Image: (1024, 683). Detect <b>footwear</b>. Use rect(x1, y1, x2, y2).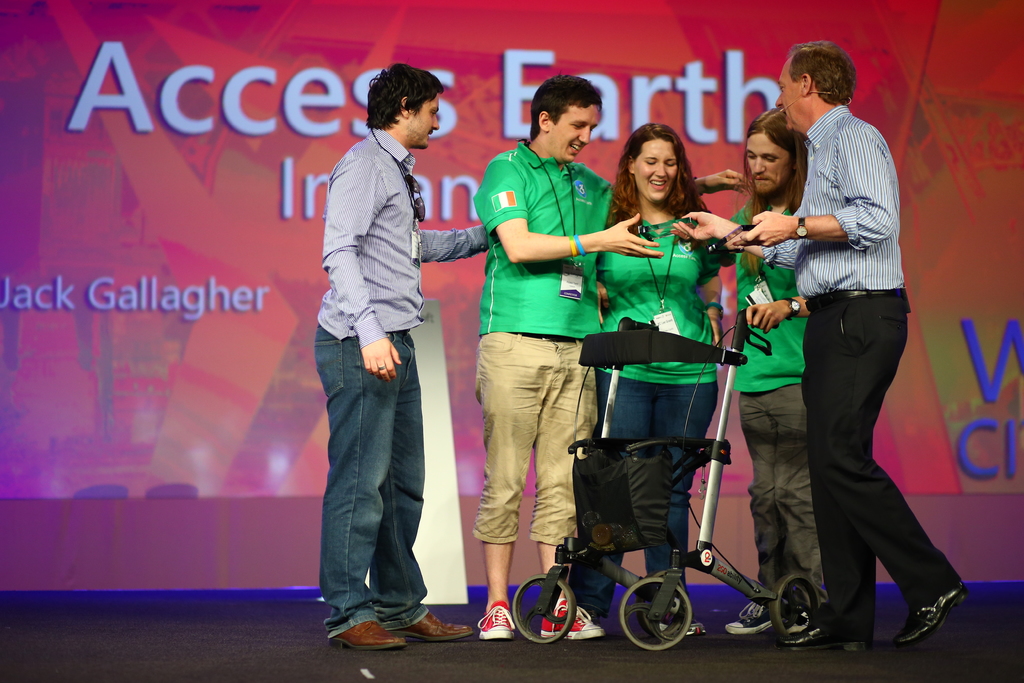
rect(724, 598, 776, 636).
